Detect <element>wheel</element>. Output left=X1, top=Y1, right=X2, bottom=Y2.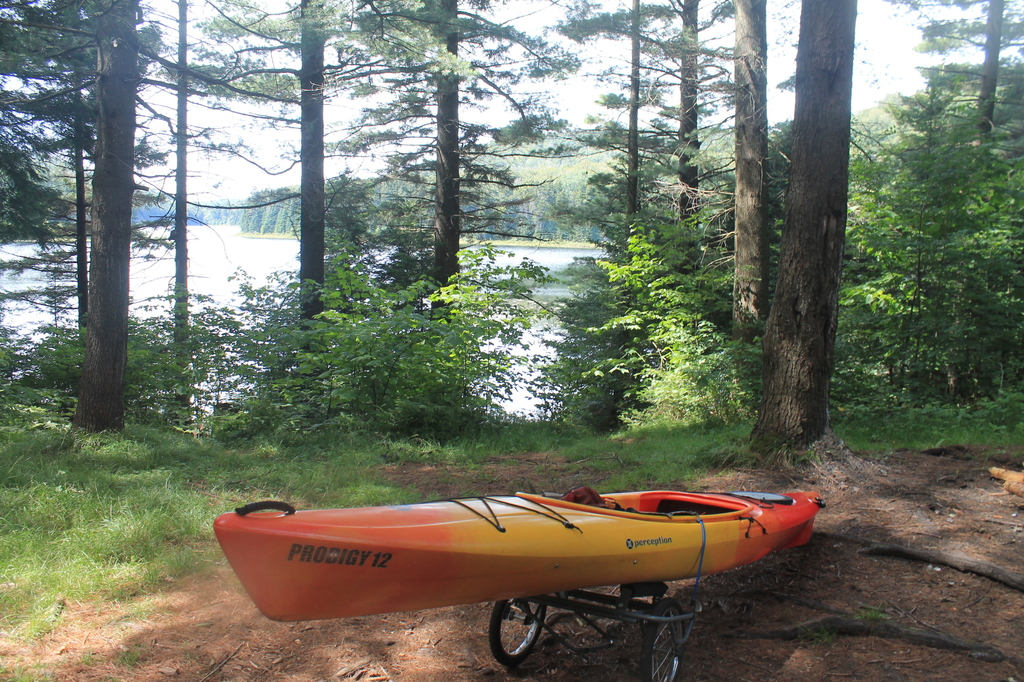
left=489, top=599, right=558, bottom=672.
